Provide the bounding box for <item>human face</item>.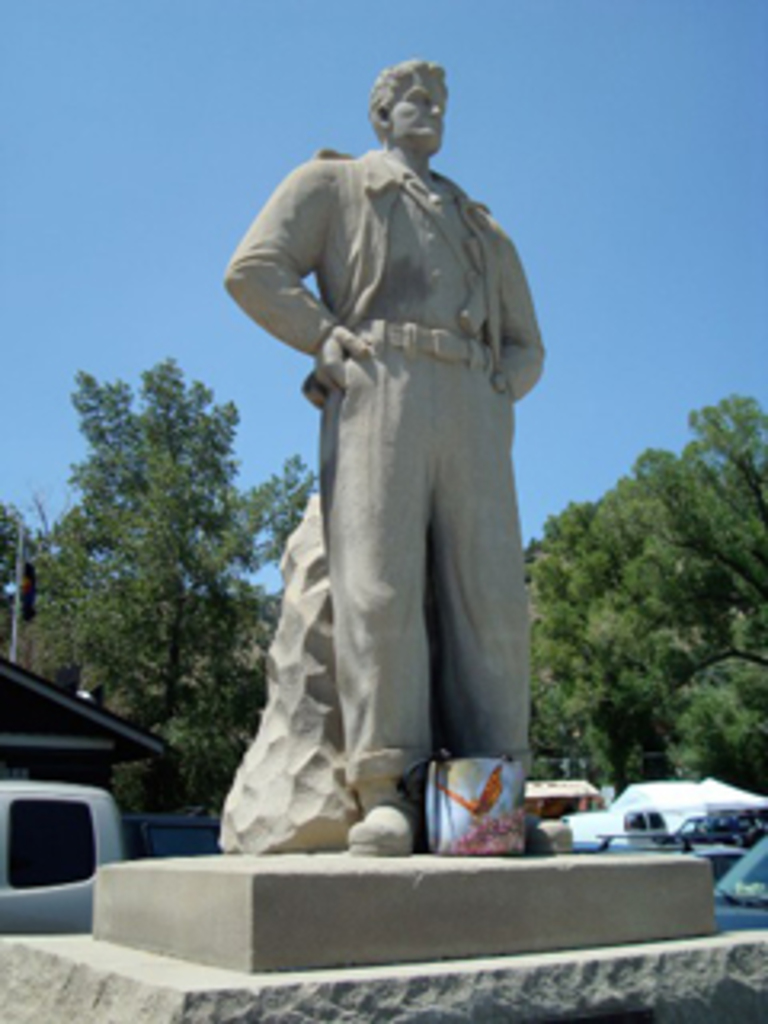
<region>390, 77, 445, 138</region>.
